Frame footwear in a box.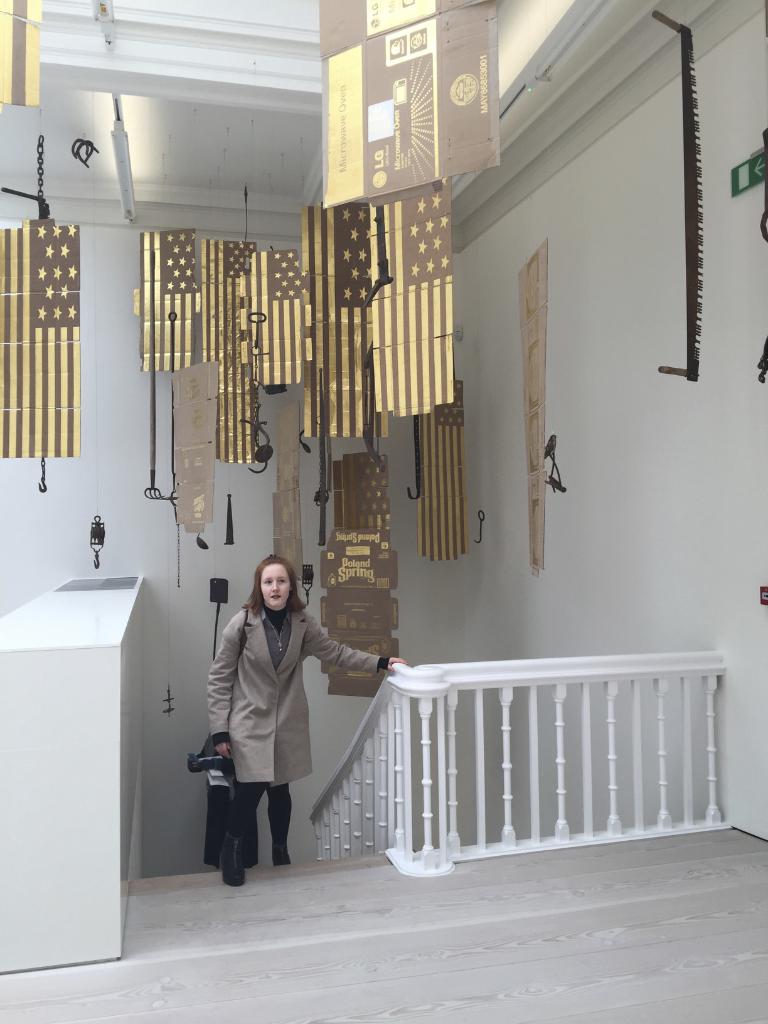
[216, 839, 248, 890].
